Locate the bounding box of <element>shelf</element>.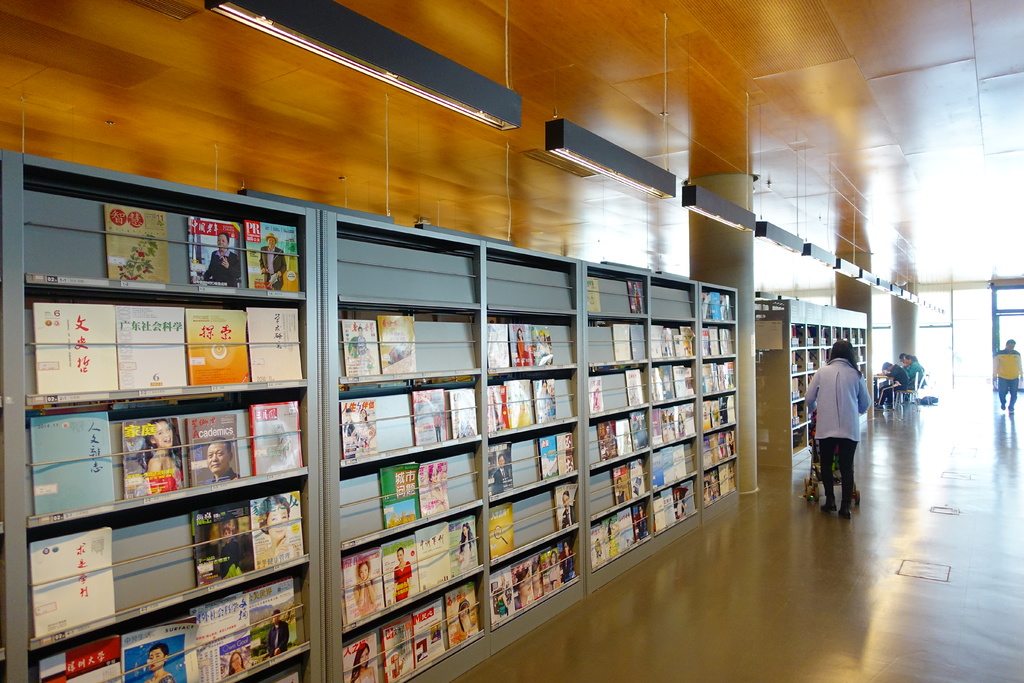
Bounding box: [x1=483, y1=235, x2=584, y2=647].
